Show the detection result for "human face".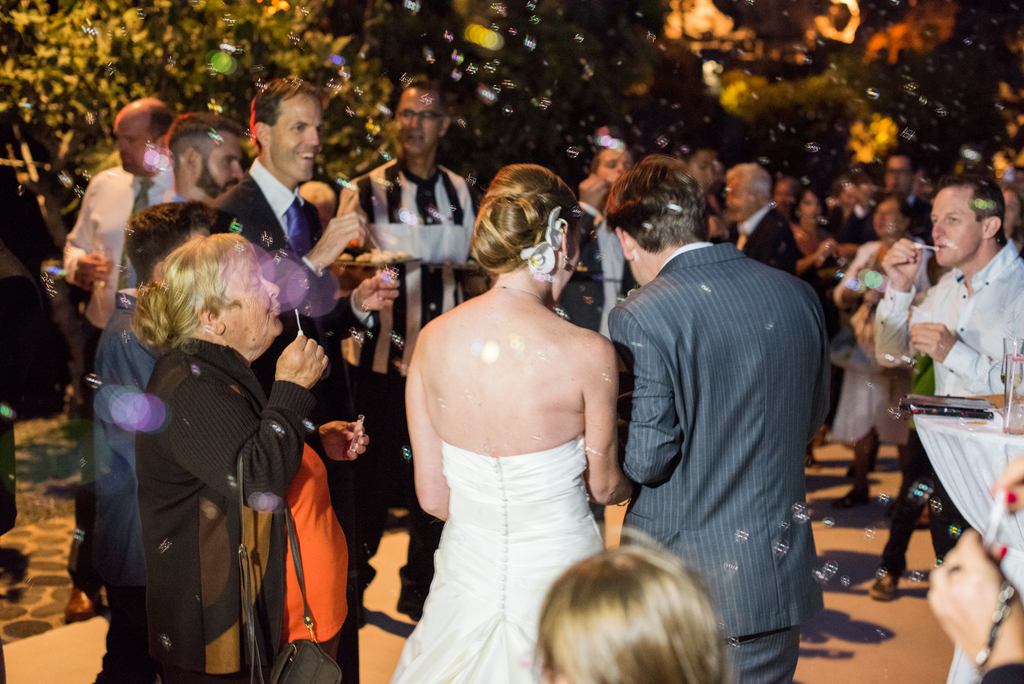
(114,121,163,173).
